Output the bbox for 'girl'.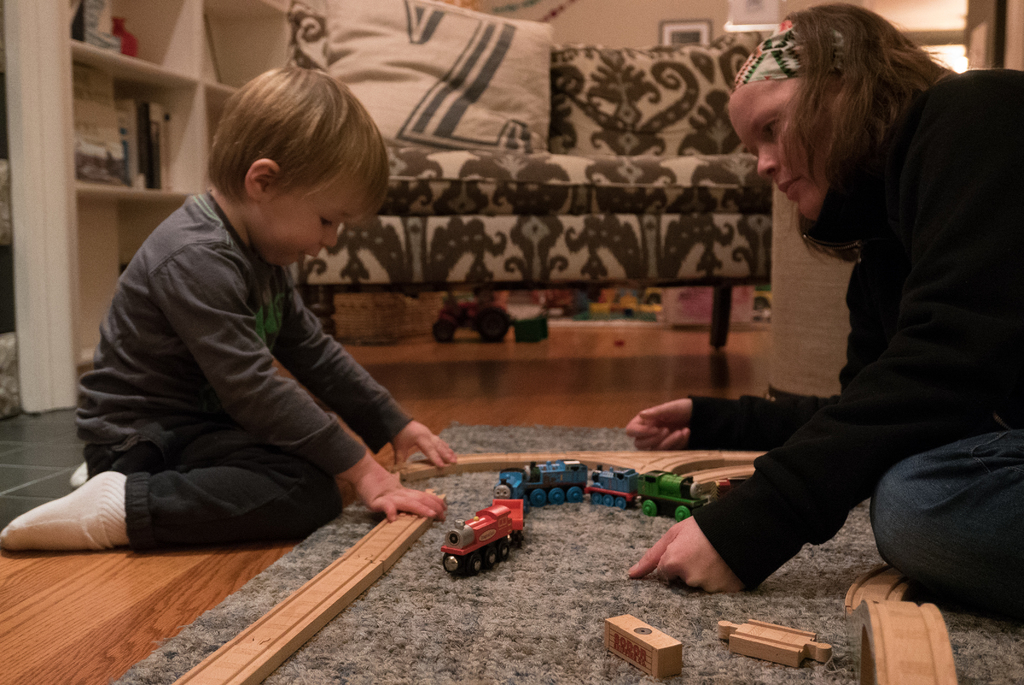
crop(620, 3, 1023, 625).
